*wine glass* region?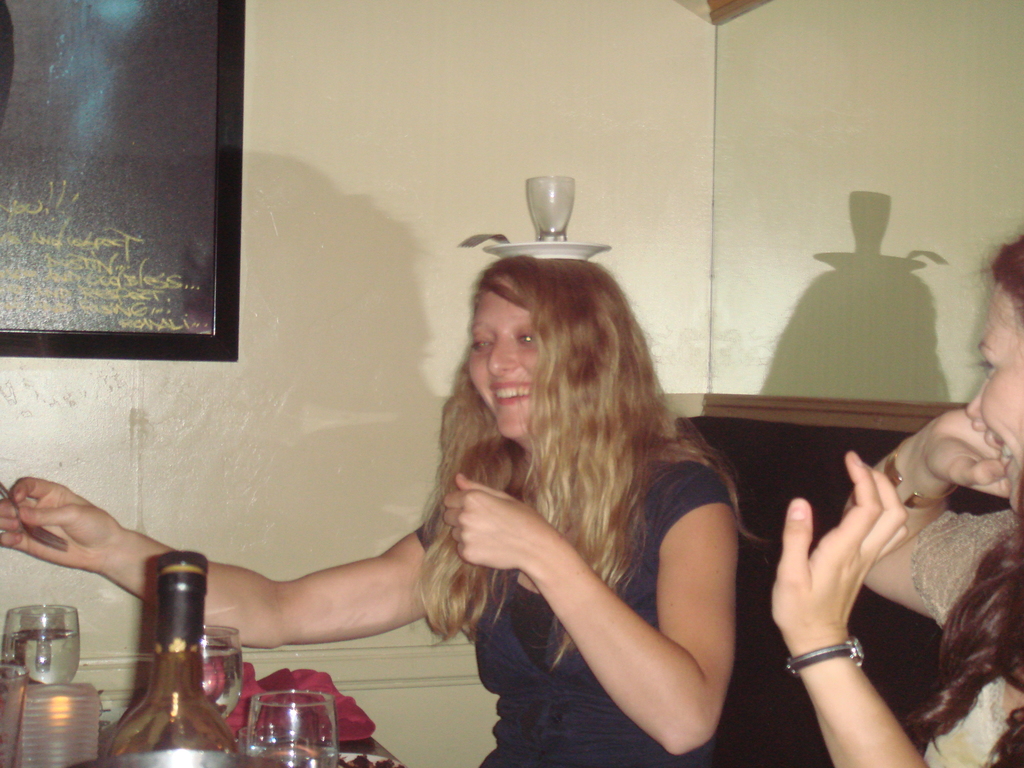
(202, 626, 241, 714)
